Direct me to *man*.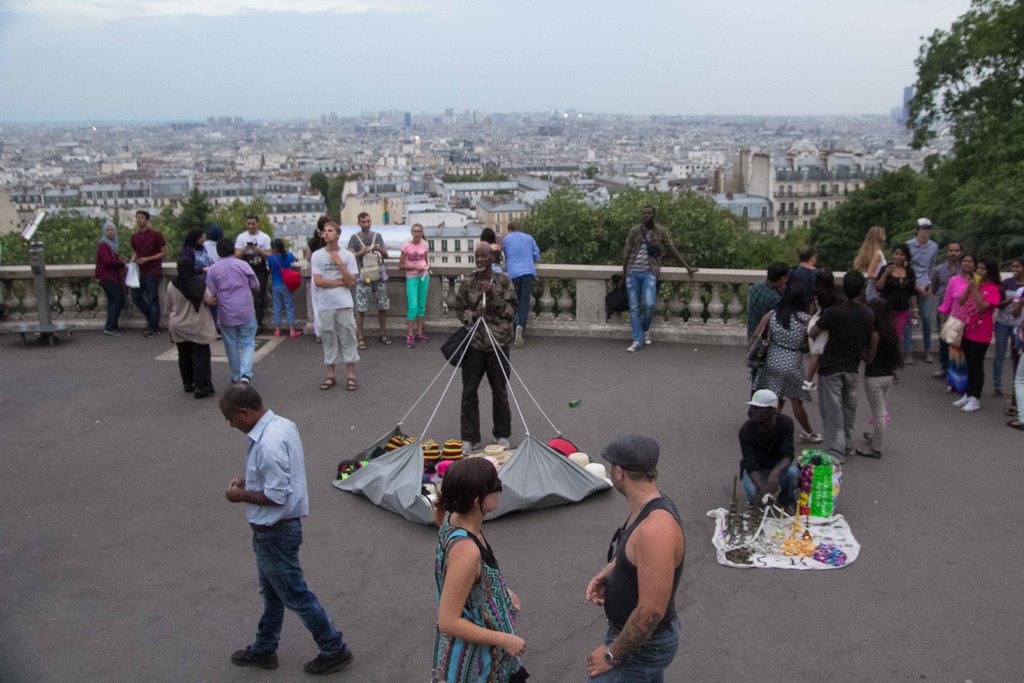
Direction: (930,240,957,381).
